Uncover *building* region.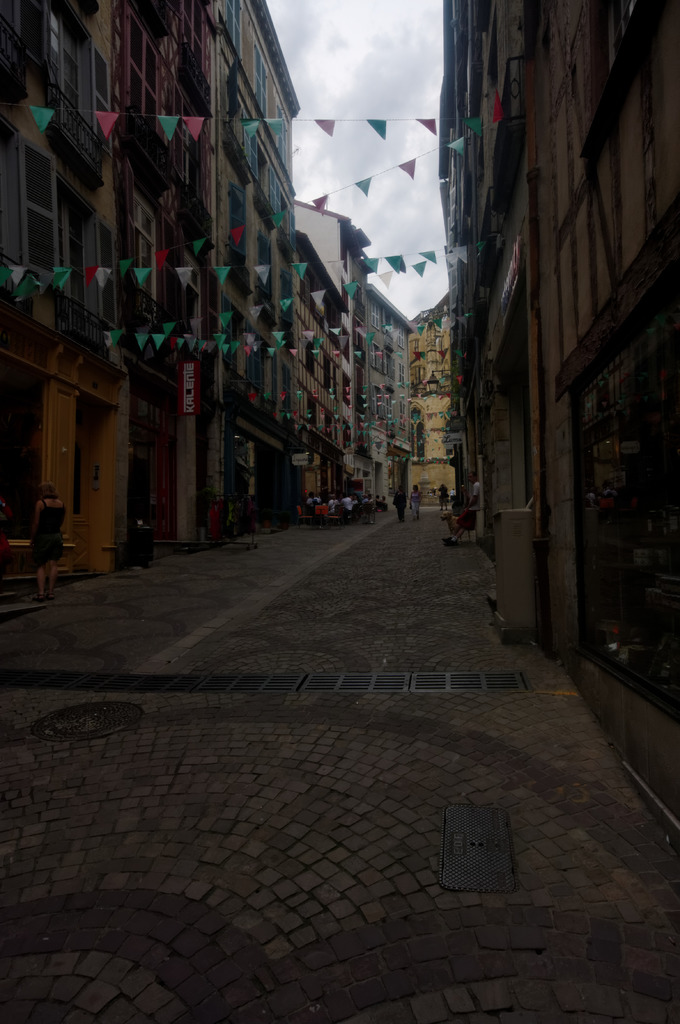
Uncovered: 290:233:350:531.
